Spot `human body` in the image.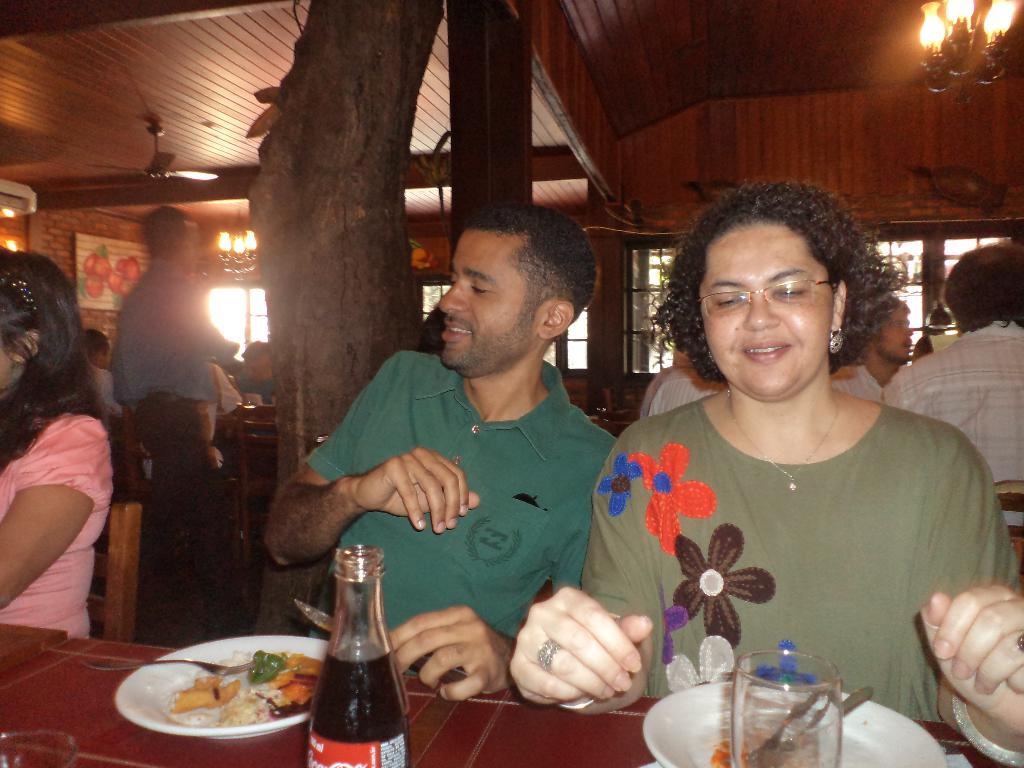
`human body` found at box(122, 207, 271, 643).
